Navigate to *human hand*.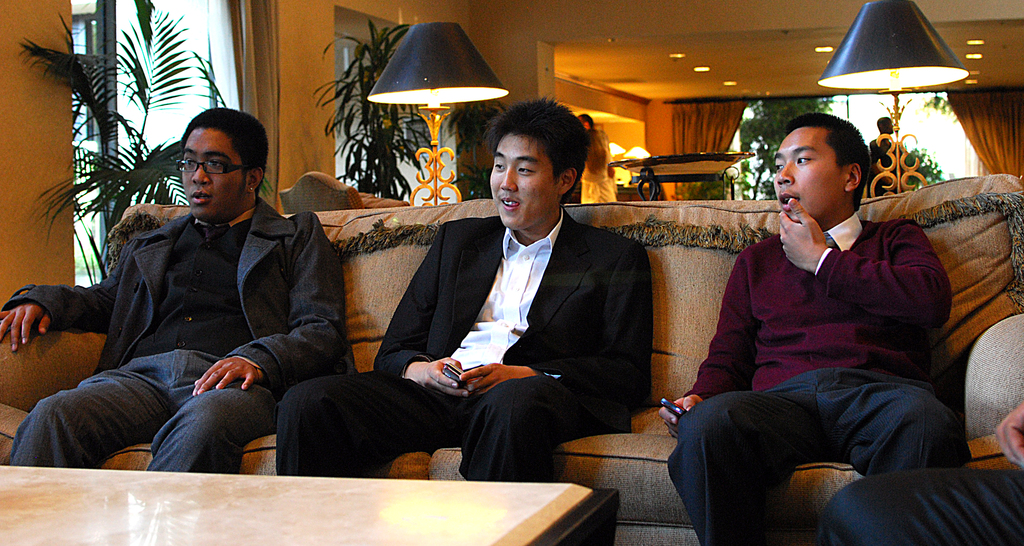
Navigation target: detection(0, 303, 52, 354).
